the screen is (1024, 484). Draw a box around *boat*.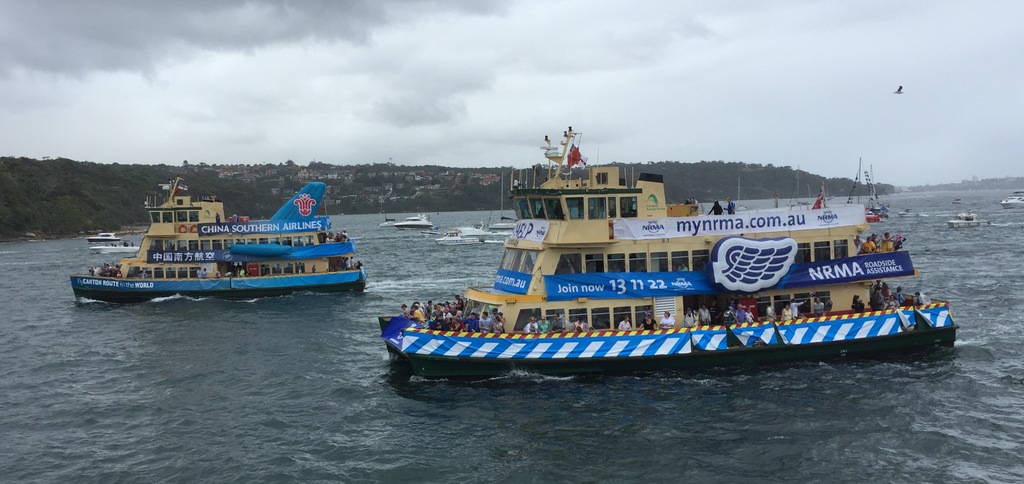
Rect(948, 211, 984, 231).
